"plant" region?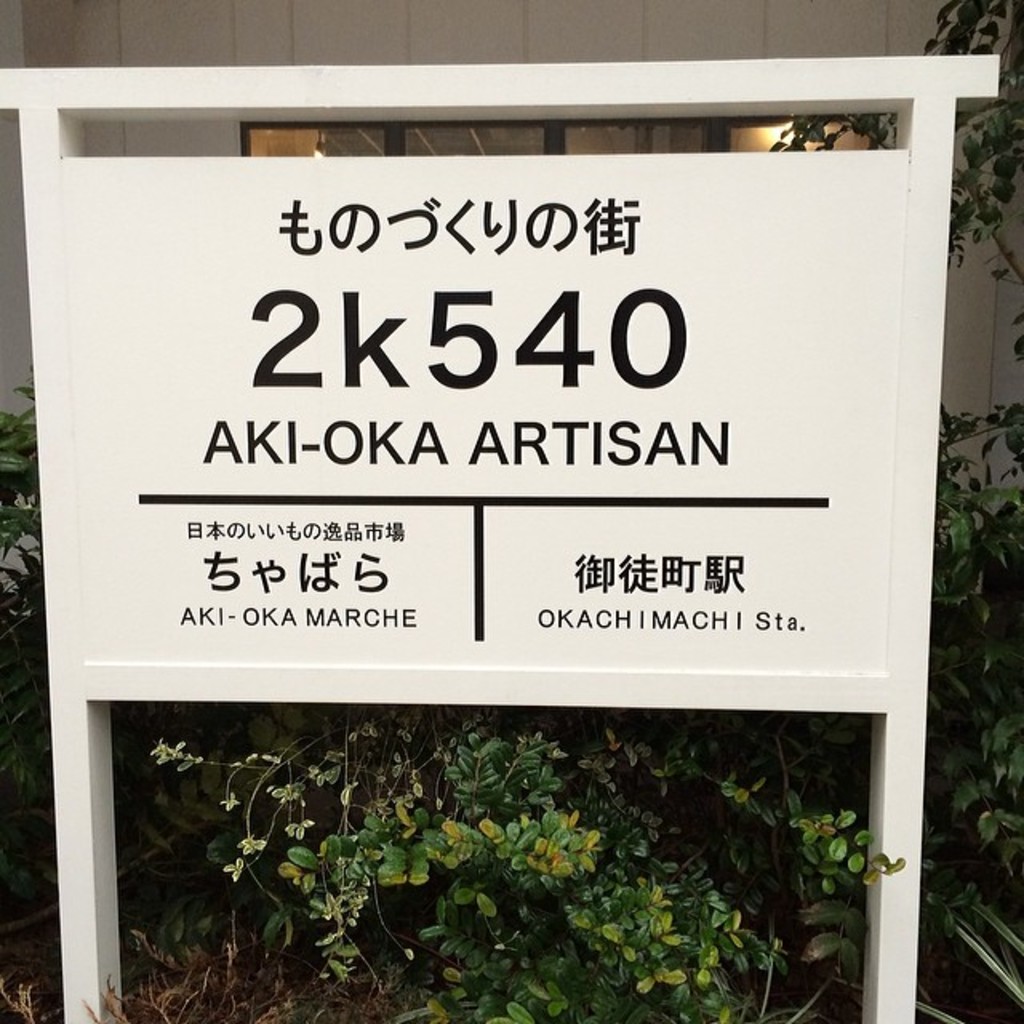
[left=765, top=0, right=1022, bottom=360]
